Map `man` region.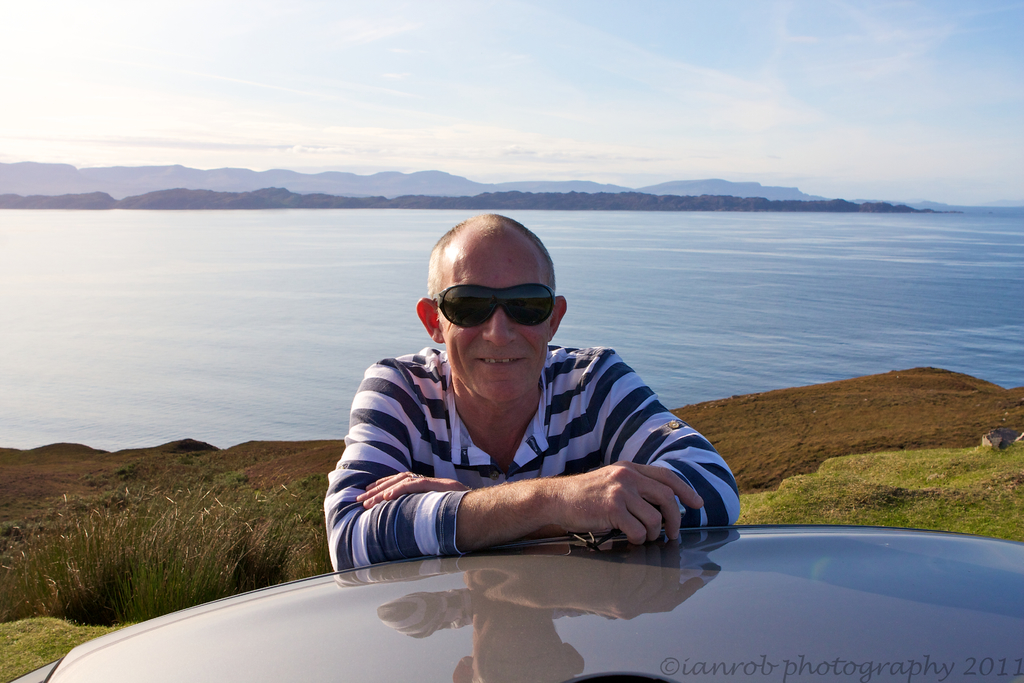
Mapped to box(296, 211, 764, 609).
